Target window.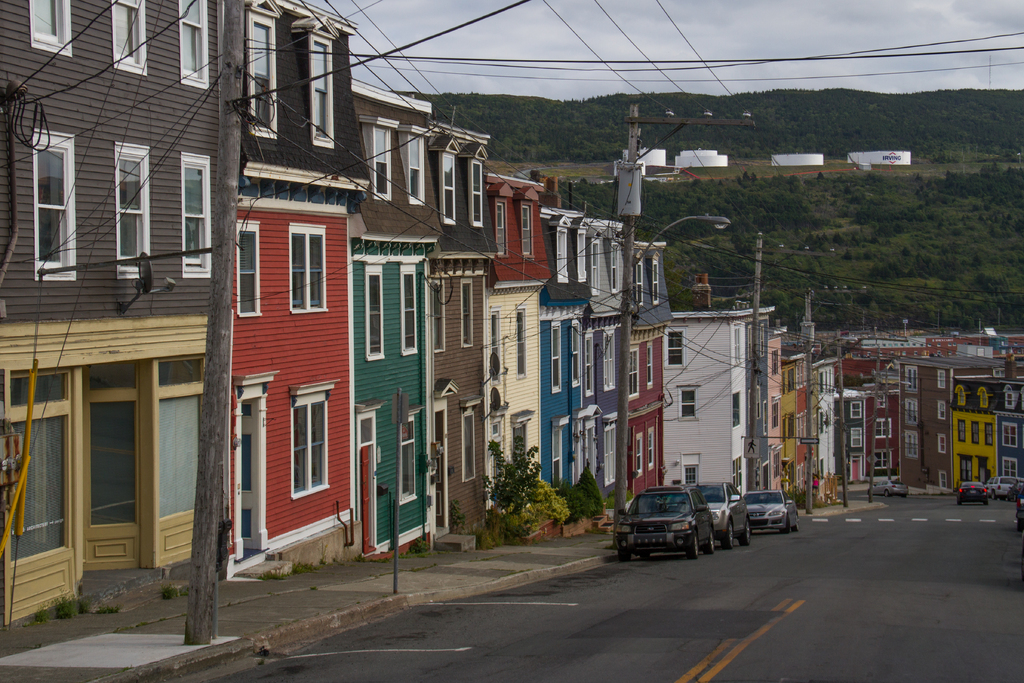
Target region: (left=987, top=423, right=993, bottom=444).
